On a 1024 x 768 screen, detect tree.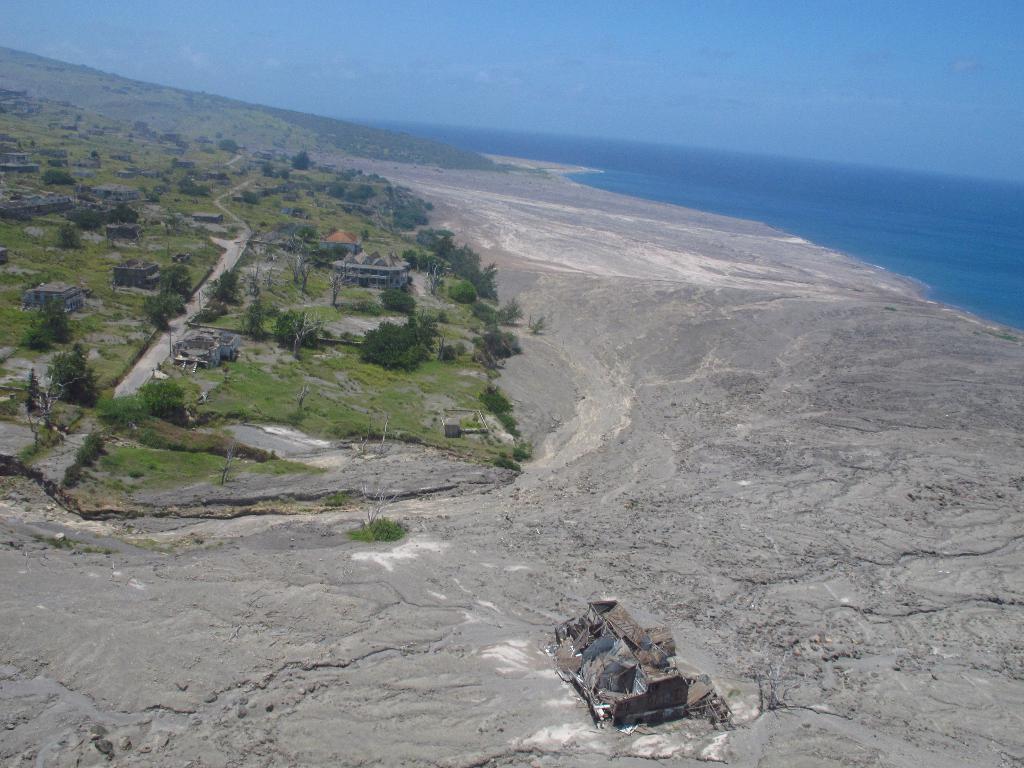
<bbox>290, 314, 331, 355</bbox>.
